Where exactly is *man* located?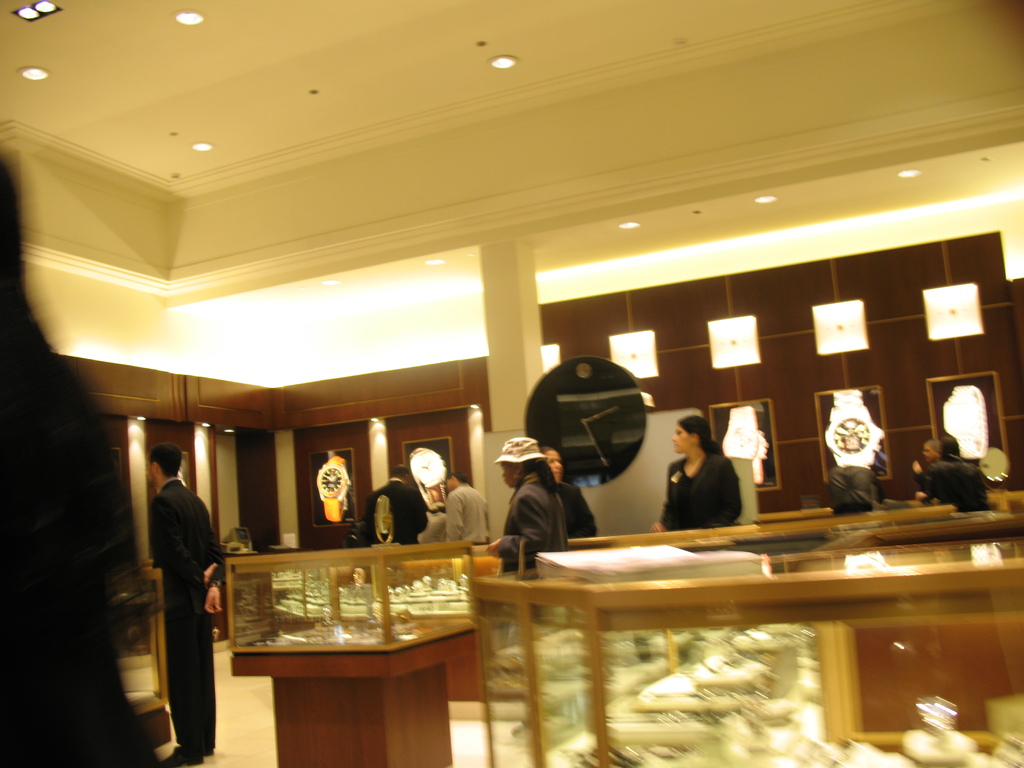
Its bounding box is box=[924, 436, 986, 515].
